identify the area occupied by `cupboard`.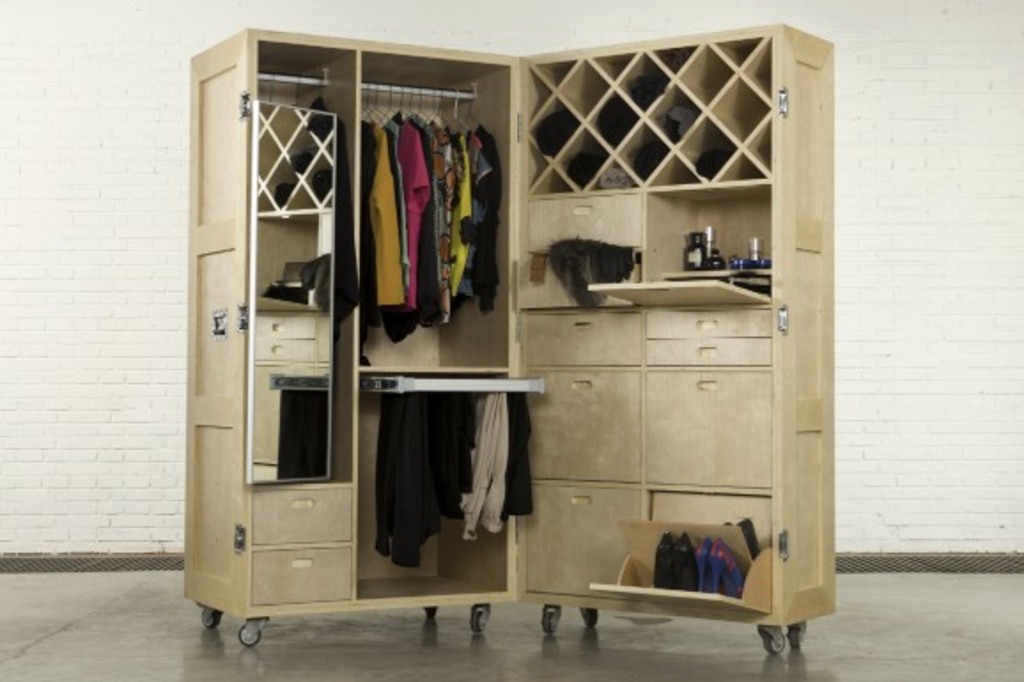
Area: box(184, 44, 531, 647).
